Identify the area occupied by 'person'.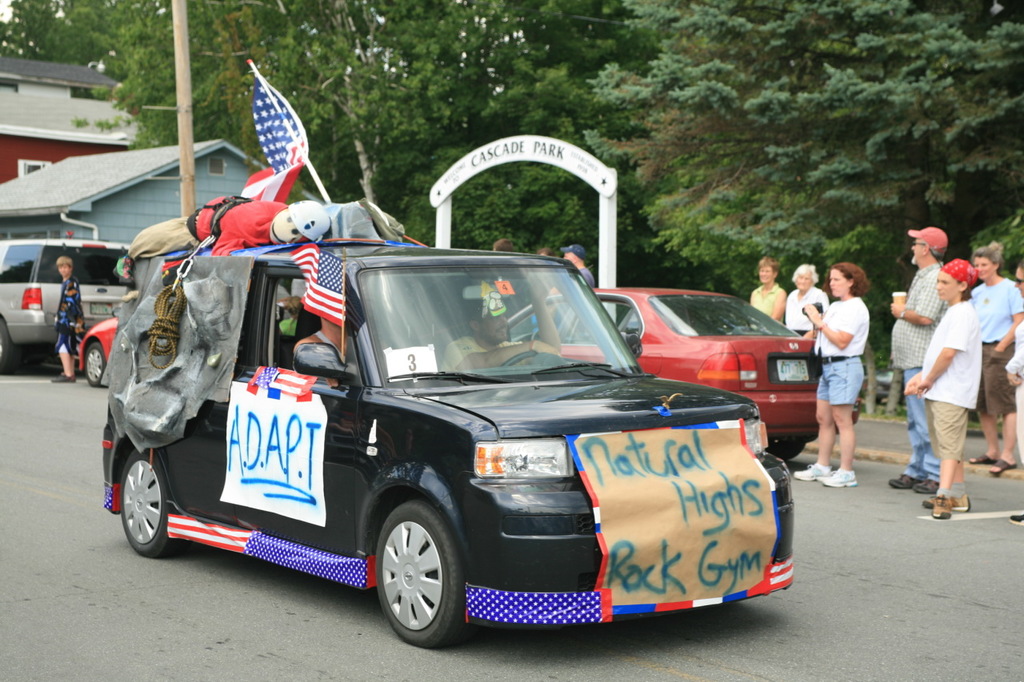
Area: bbox=(1005, 261, 1023, 523).
